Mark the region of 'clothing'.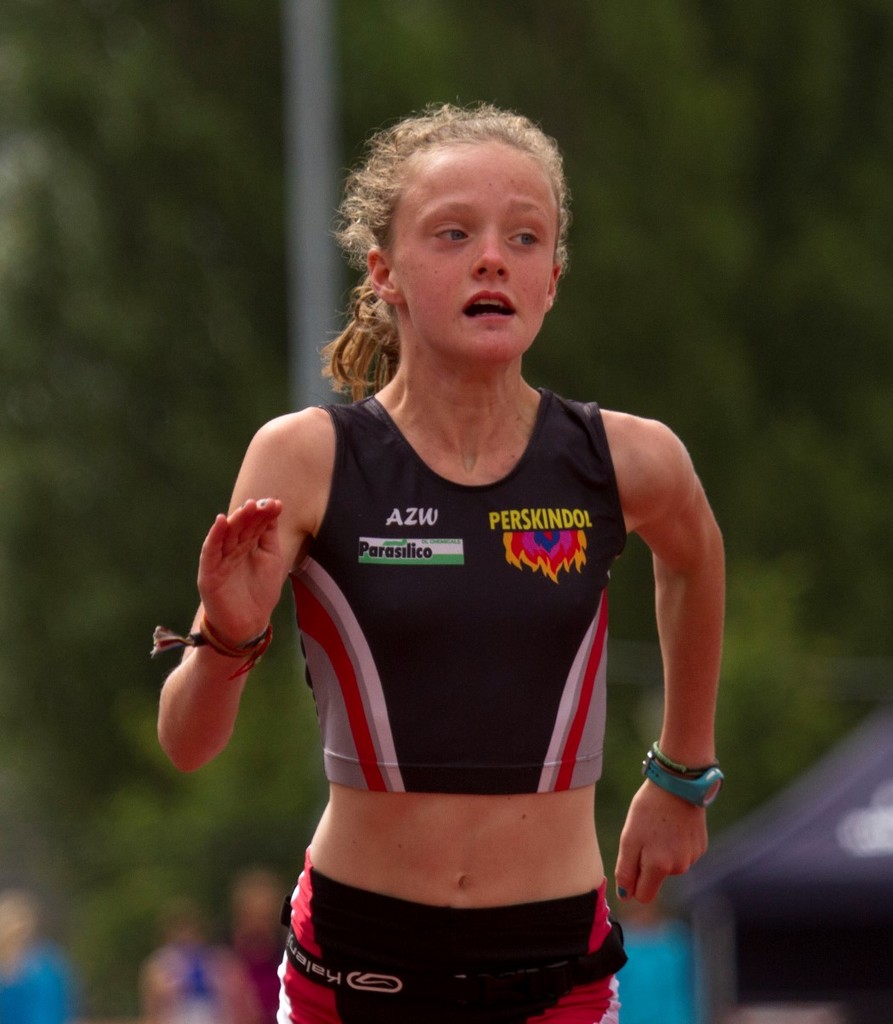
Region: <box>280,359,640,1023</box>.
